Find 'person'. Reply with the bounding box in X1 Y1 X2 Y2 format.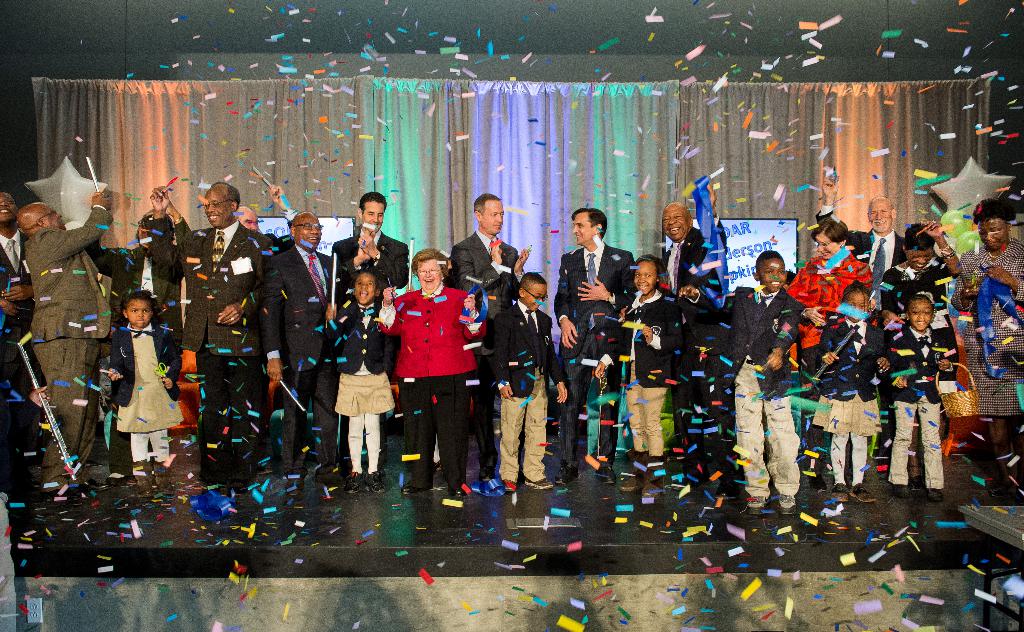
145 181 269 467.
